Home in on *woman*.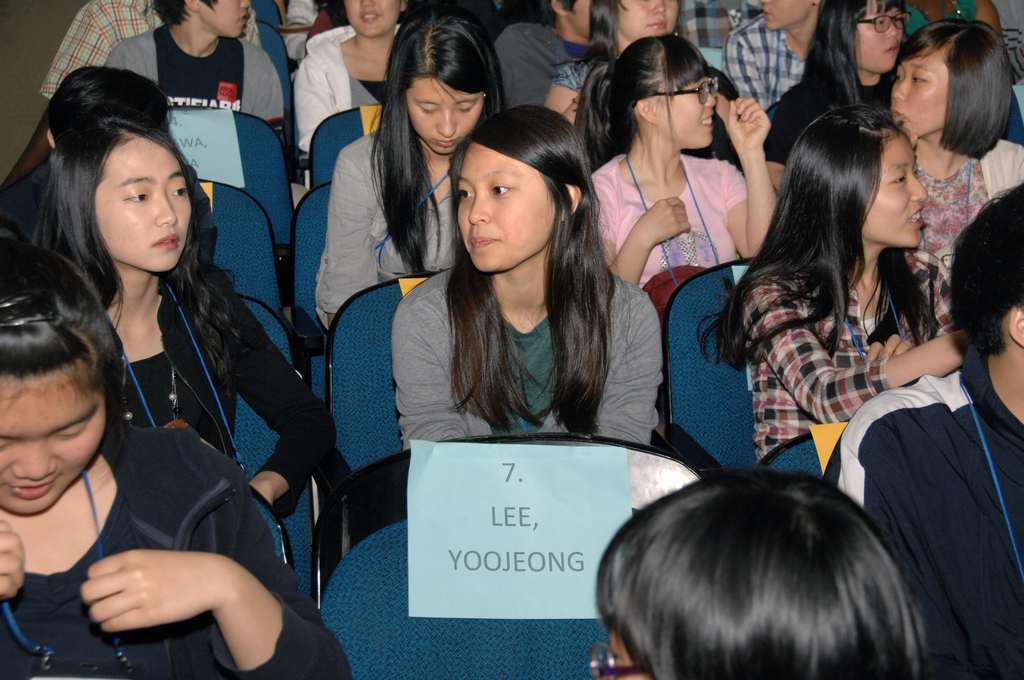
Homed in at {"x1": 541, "y1": 0, "x2": 682, "y2": 124}.
